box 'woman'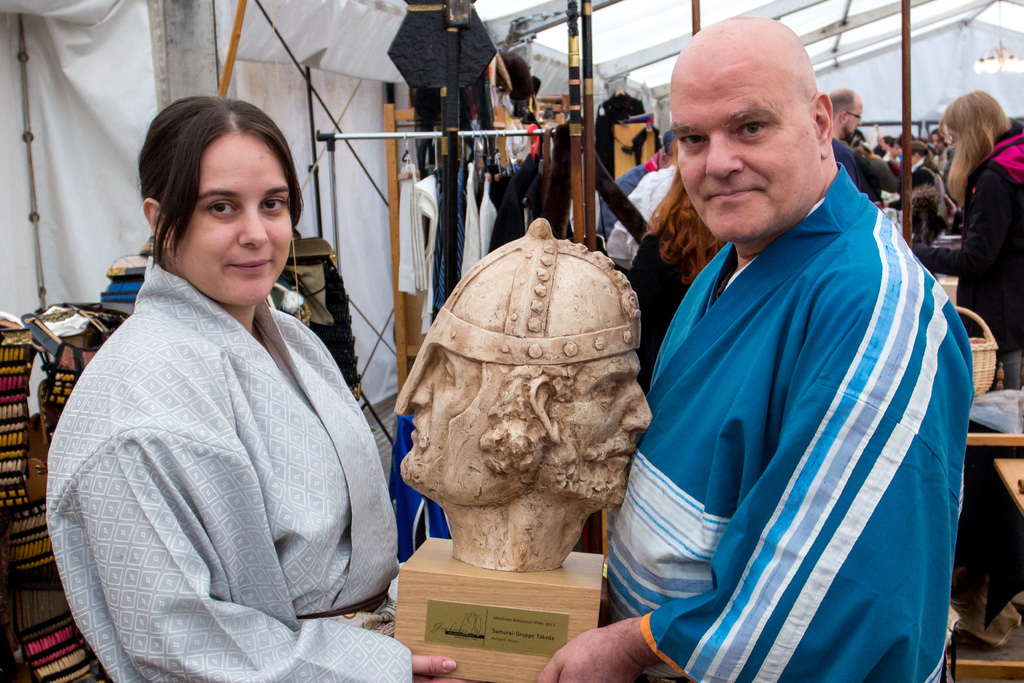
bbox(907, 134, 945, 252)
